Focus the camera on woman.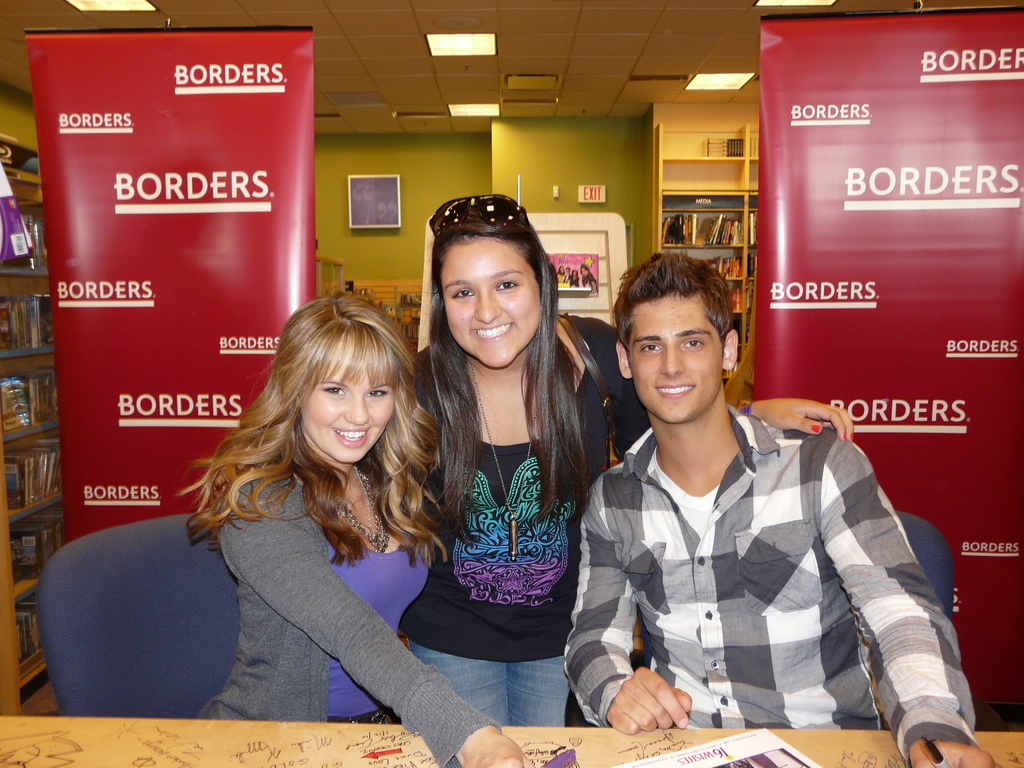
Focus region: 400:195:849:724.
